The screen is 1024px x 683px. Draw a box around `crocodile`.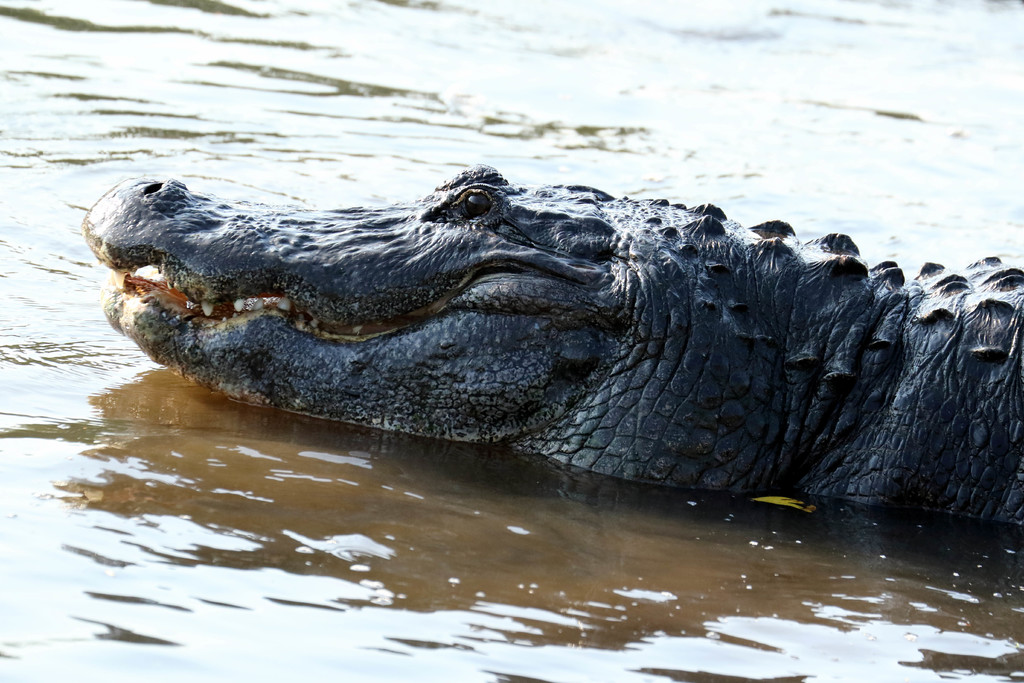
detection(83, 165, 1023, 523).
